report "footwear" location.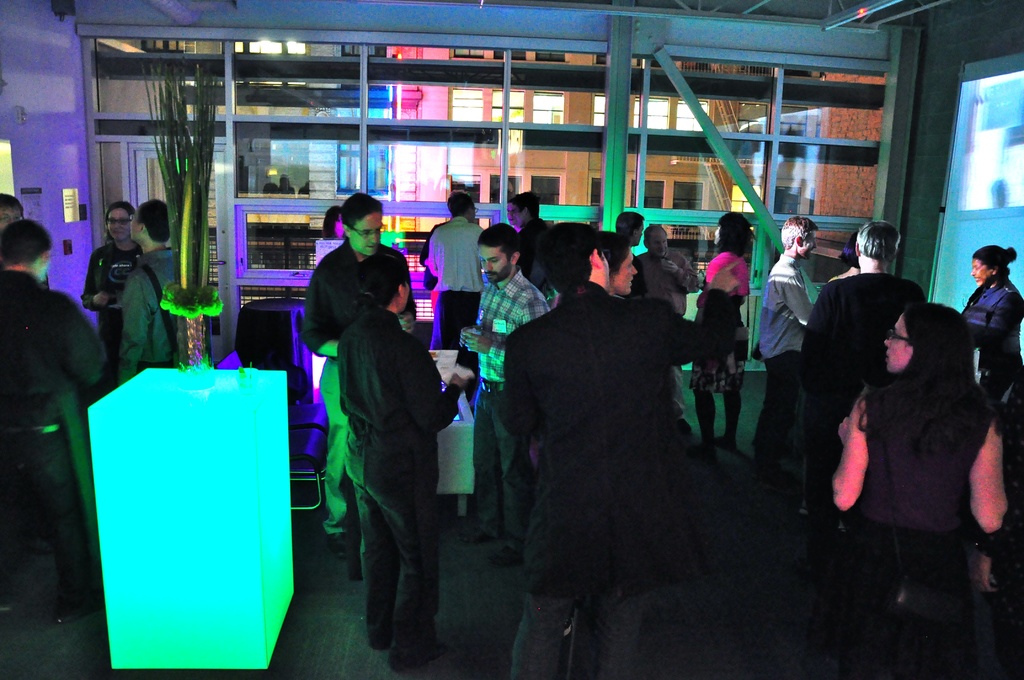
Report: (left=60, top=600, right=103, bottom=621).
